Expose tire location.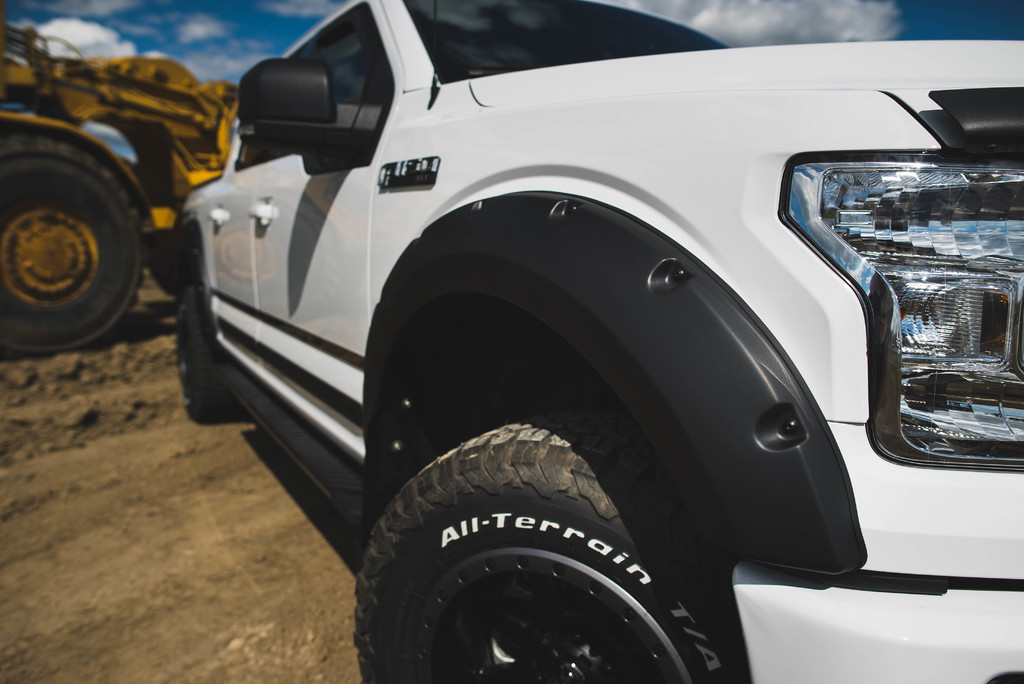
Exposed at x1=174, y1=280, x2=232, y2=420.
